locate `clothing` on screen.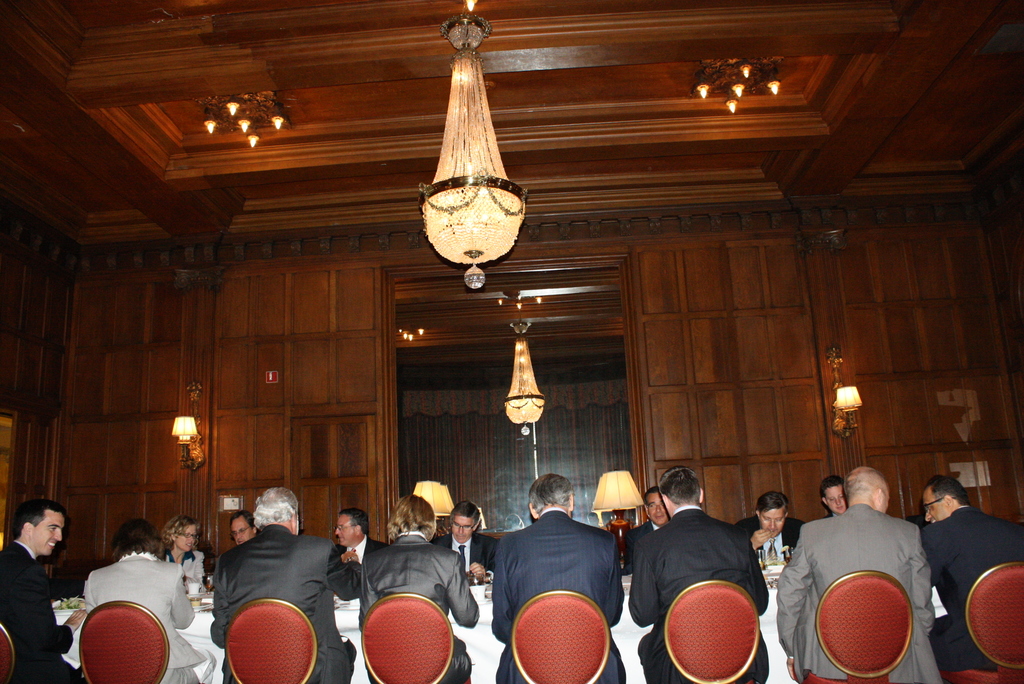
On screen at left=3, top=541, right=72, bottom=683.
